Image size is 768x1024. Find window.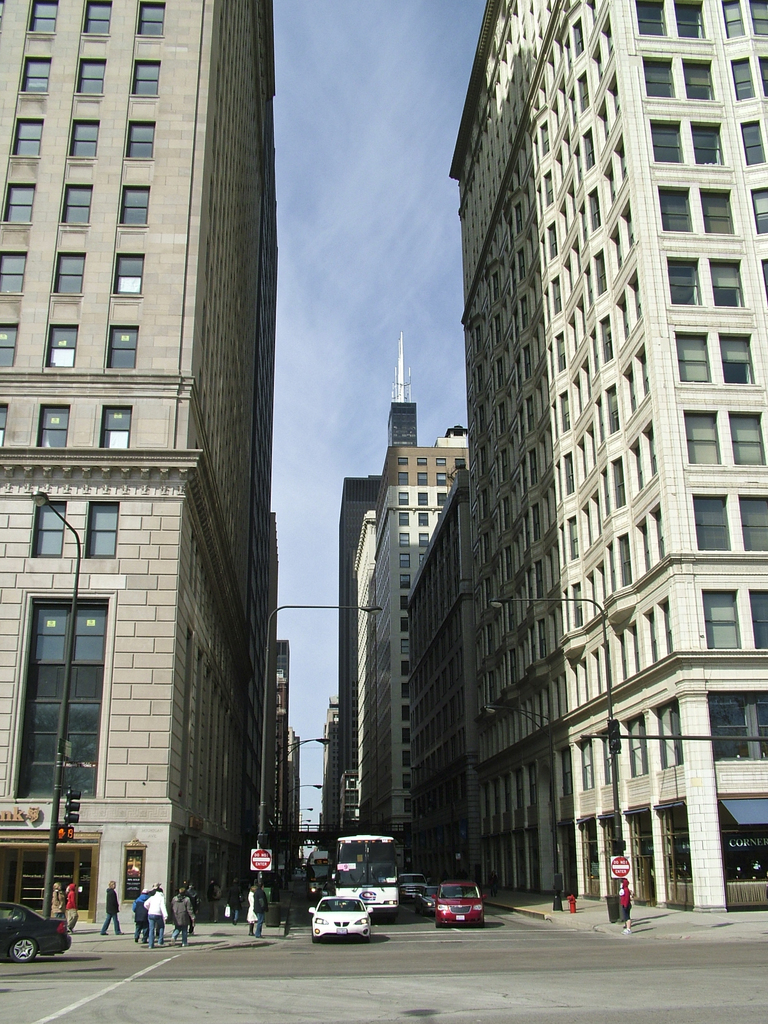
l=727, t=61, r=758, b=104.
